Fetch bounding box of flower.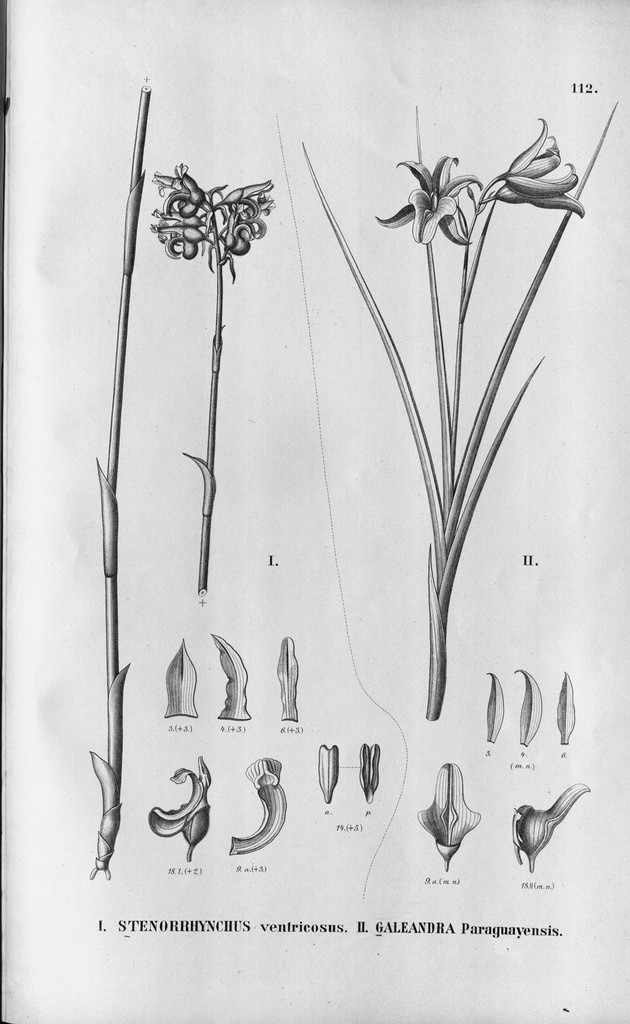
Bbox: bbox=(148, 757, 210, 860).
